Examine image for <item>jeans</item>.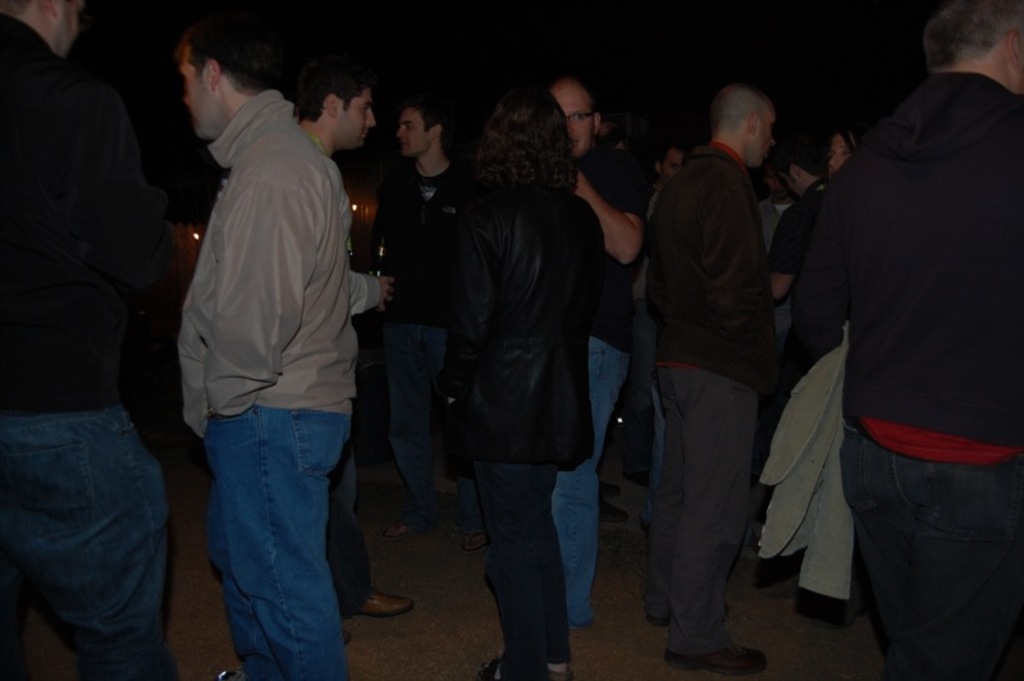
Examination result: 532:326:628:616.
